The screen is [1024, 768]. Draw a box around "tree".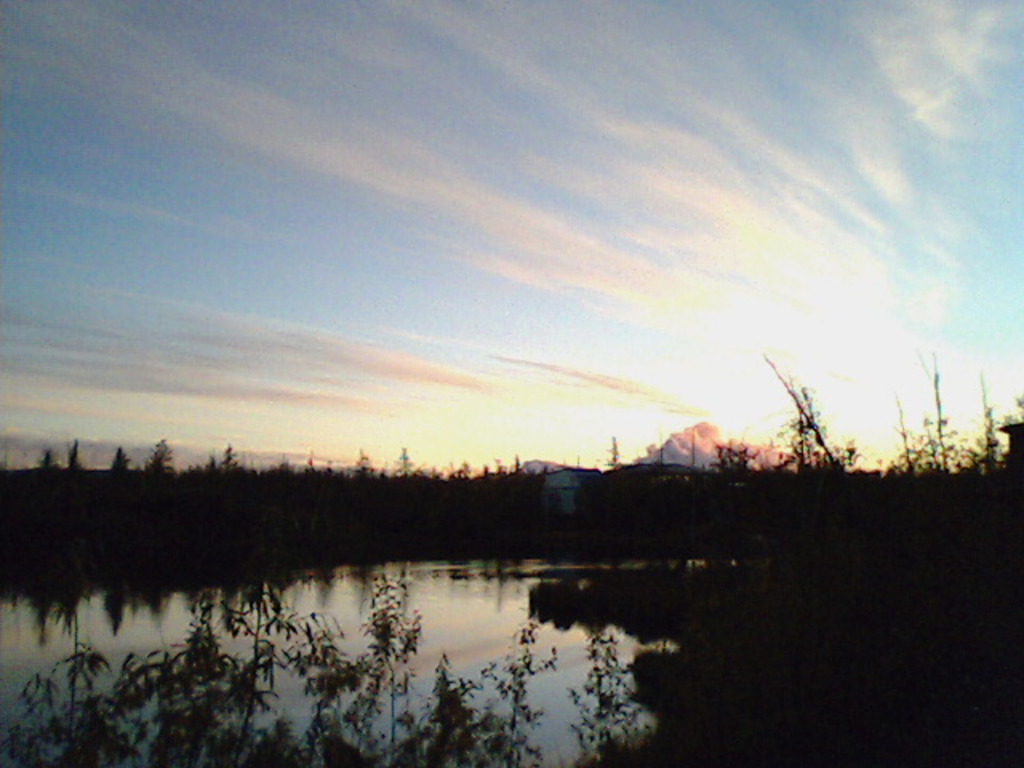
pyautogui.locateOnScreen(61, 435, 85, 470).
